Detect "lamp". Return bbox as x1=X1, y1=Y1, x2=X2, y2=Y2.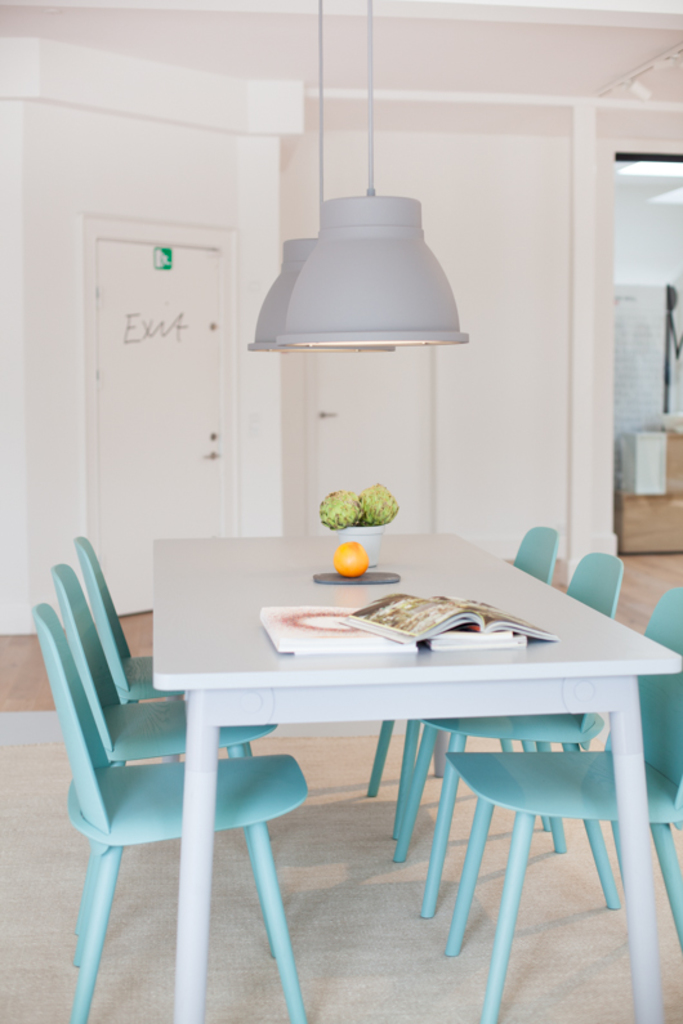
x1=273, y1=0, x2=473, y2=350.
